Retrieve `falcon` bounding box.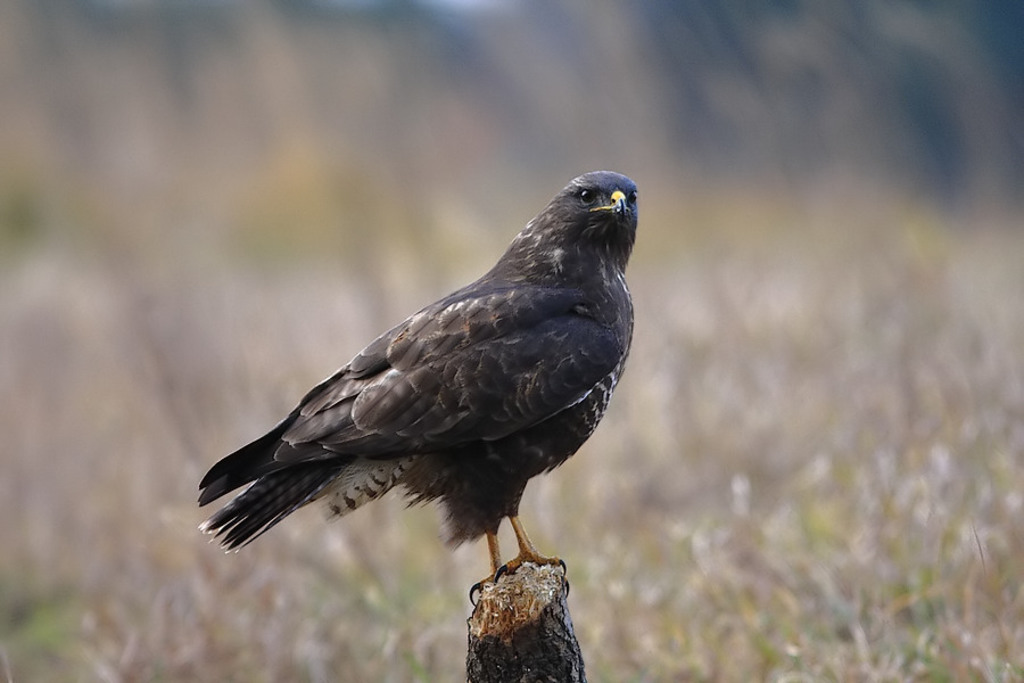
Bounding box: 200/170/636/603.
